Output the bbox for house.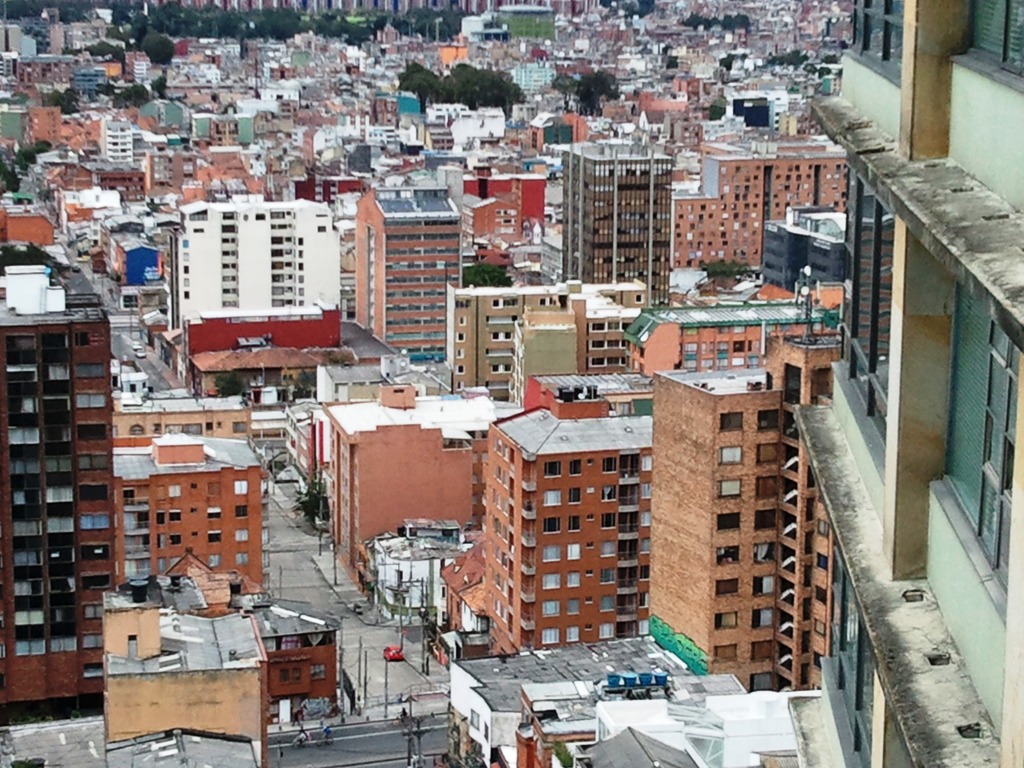
bbox=[587, 689, 820, 767].
